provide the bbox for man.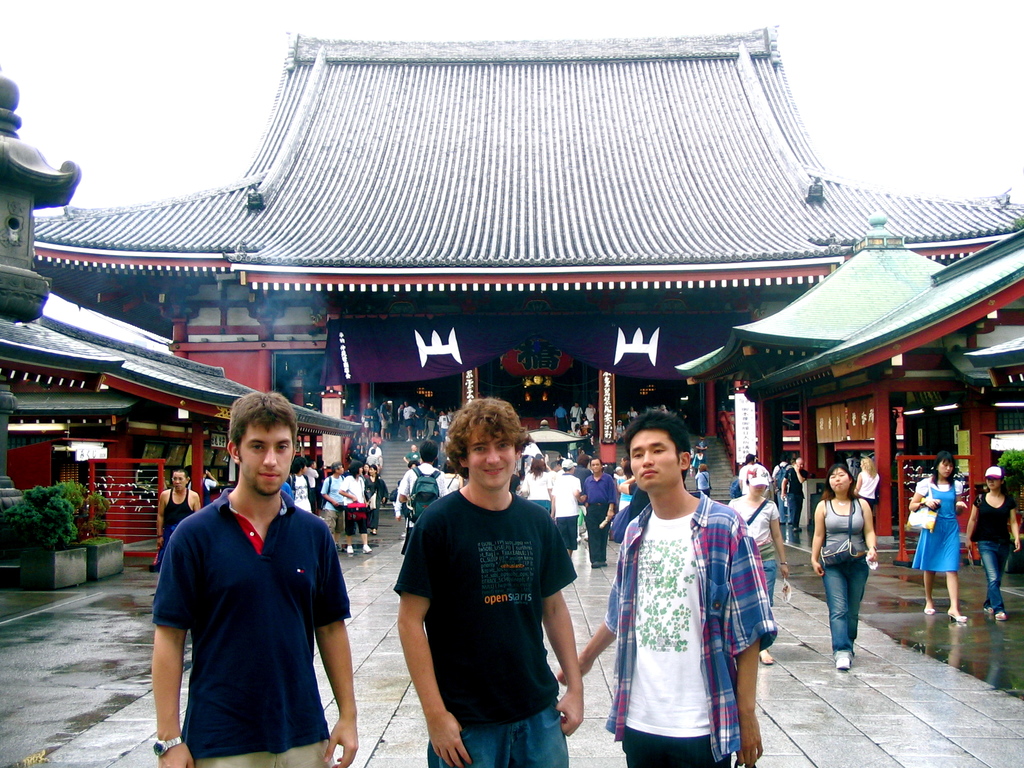
392, 396, 583, 767.
